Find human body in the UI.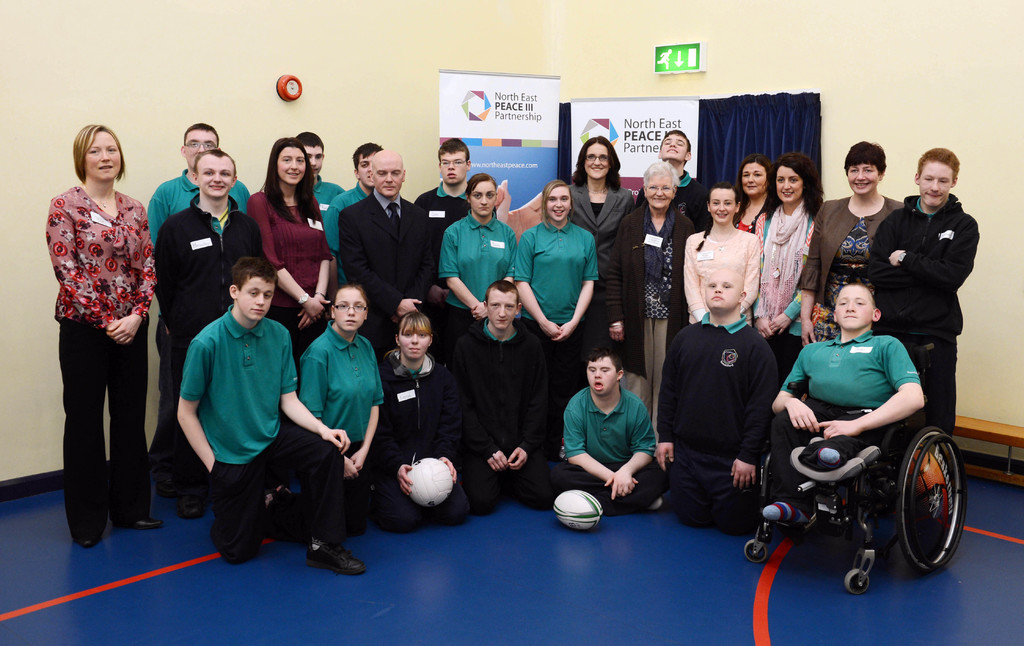
UI element at x1=402, y1=140, x2=488, y2=241.
